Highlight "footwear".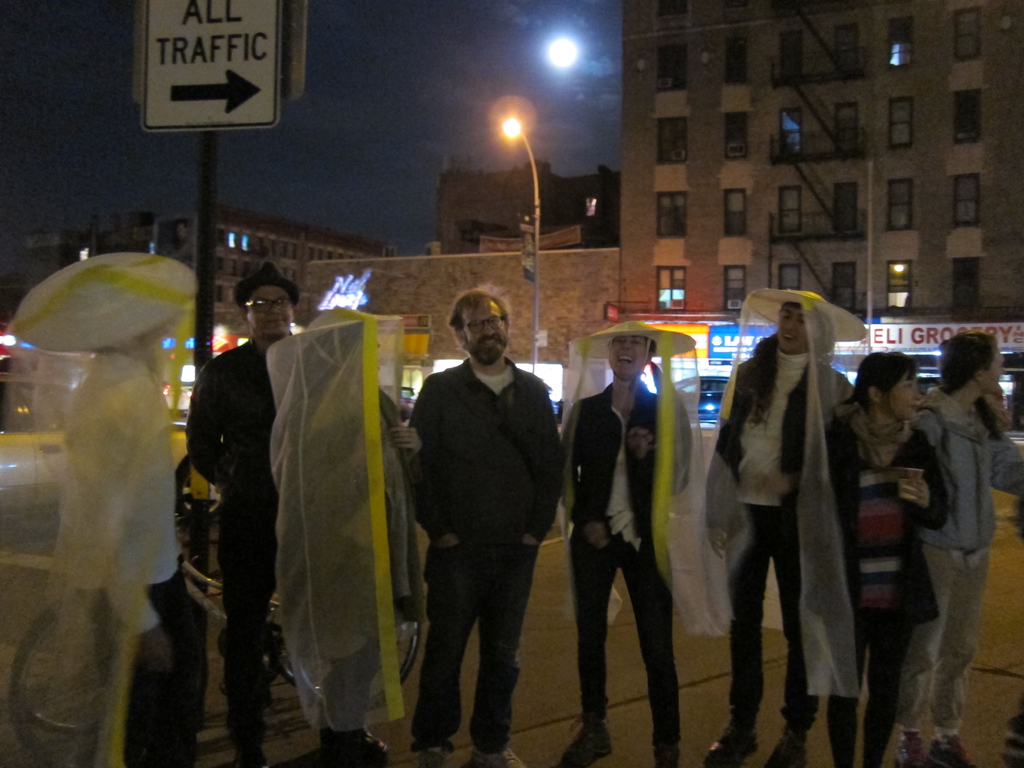
Highlighted region: BBox(467, 749, 527, 767).
